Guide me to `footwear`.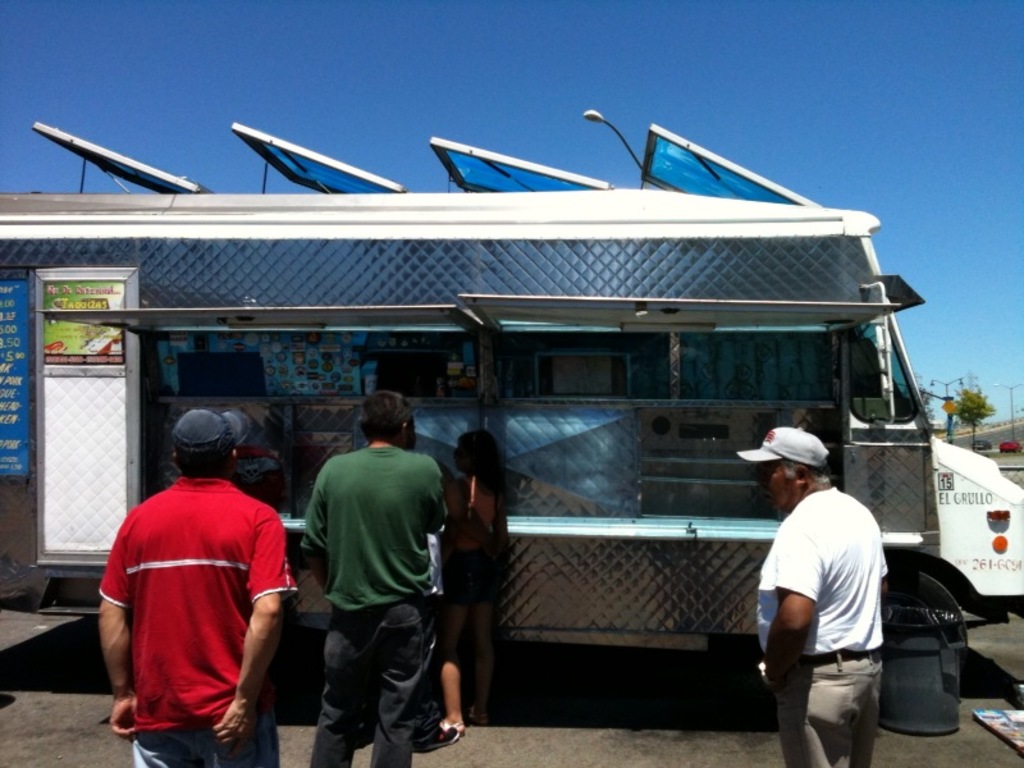
Guidance: {"x1": 413, "y1": 721, "x2": 462, "y2": 751}.
